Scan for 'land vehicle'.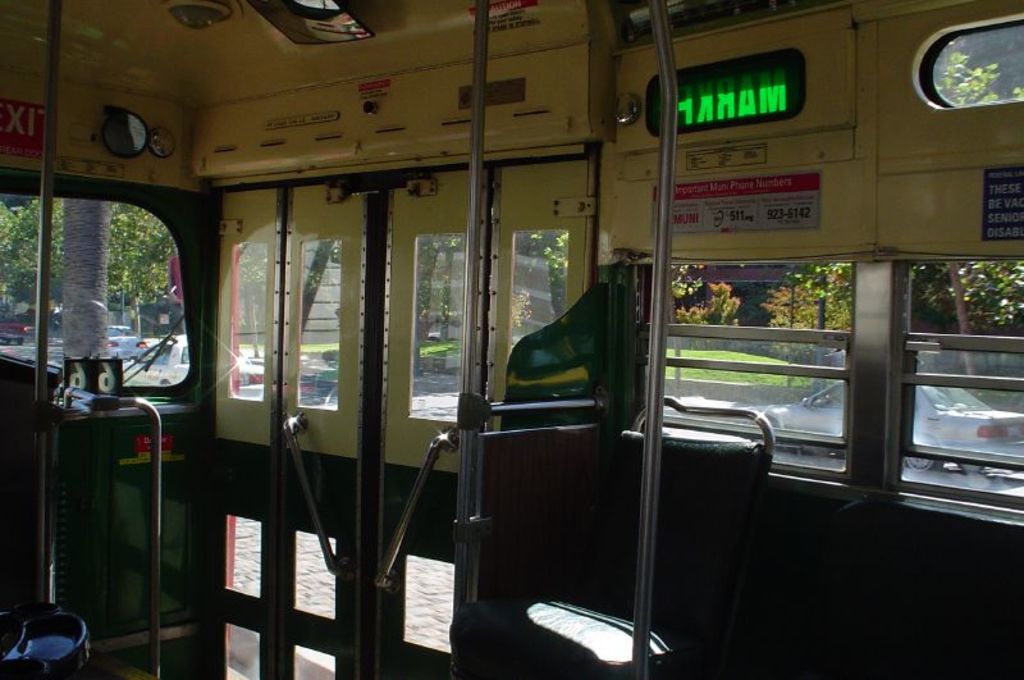
Scan result: bbox=(106, 324, 151, 356).
